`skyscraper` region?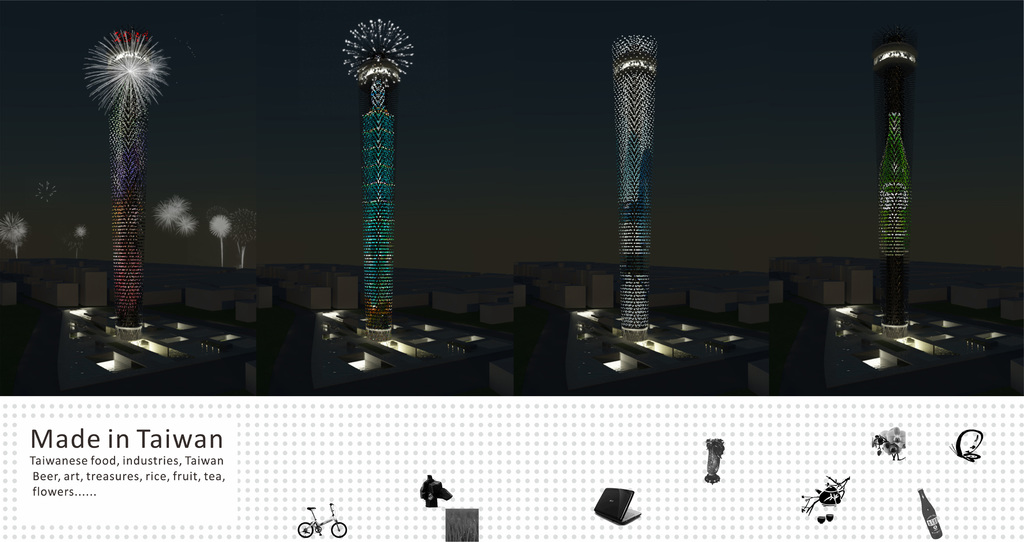
box=[618, 39, 649, 328]
